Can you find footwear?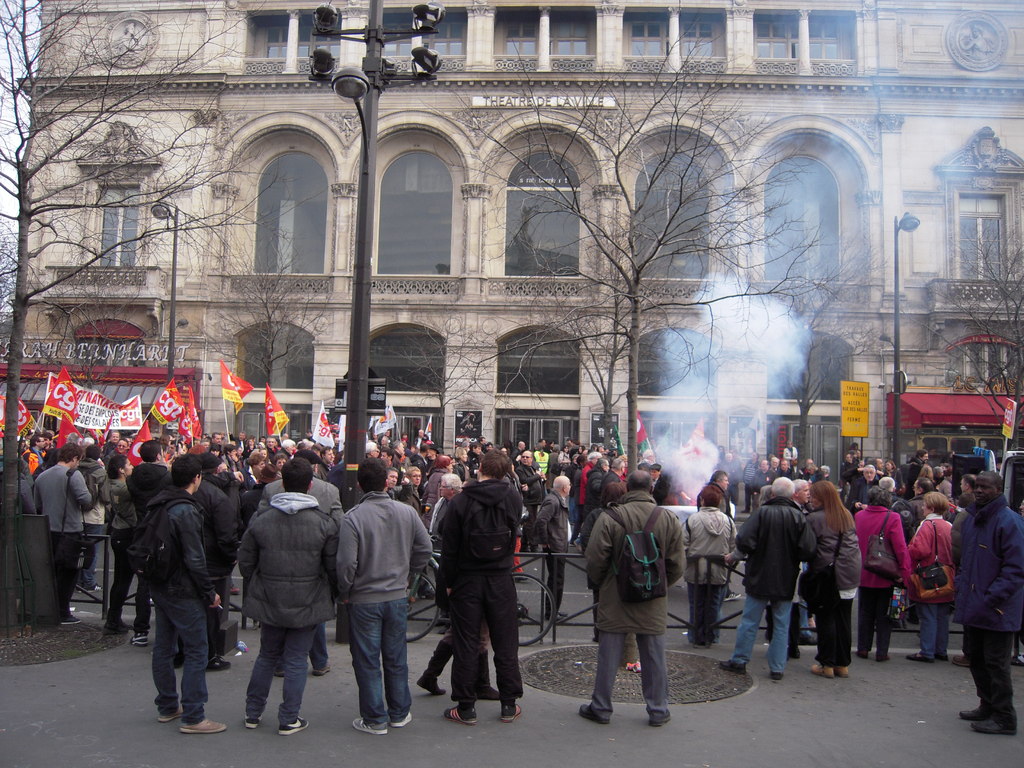
Yes, bounding box: detection(649, 710, 673, 722).
